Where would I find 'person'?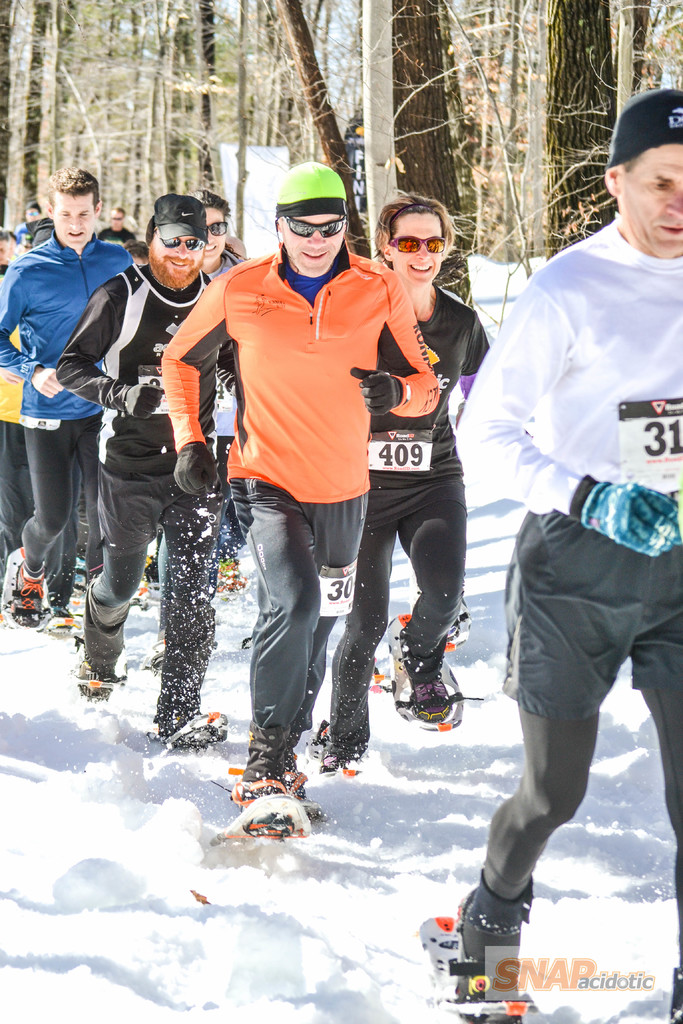
At box(185, 177, 433, 782).
